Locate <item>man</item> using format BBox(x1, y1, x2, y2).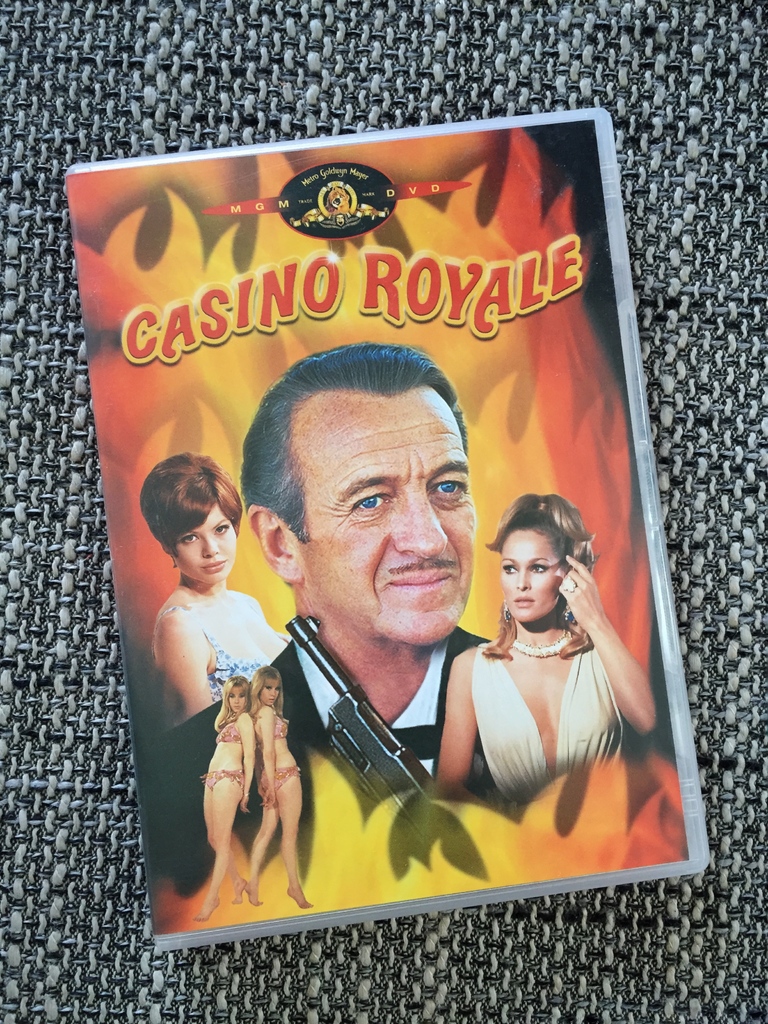
BBox(200, 362, 561, 893).
